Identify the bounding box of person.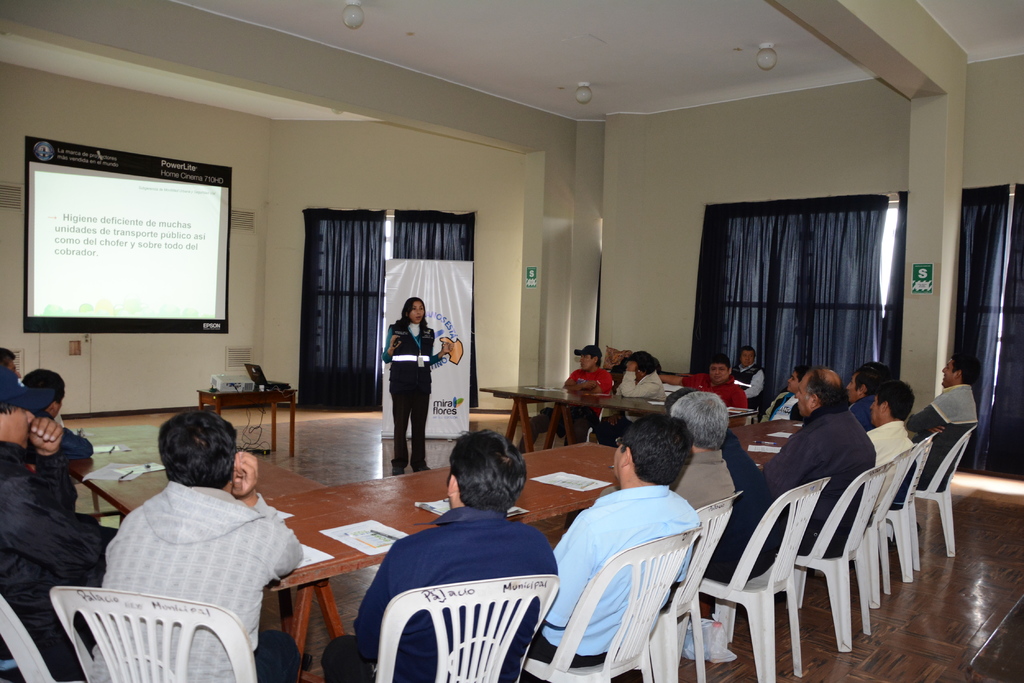
x1=866 y1=376 x2=907 y2=521.
